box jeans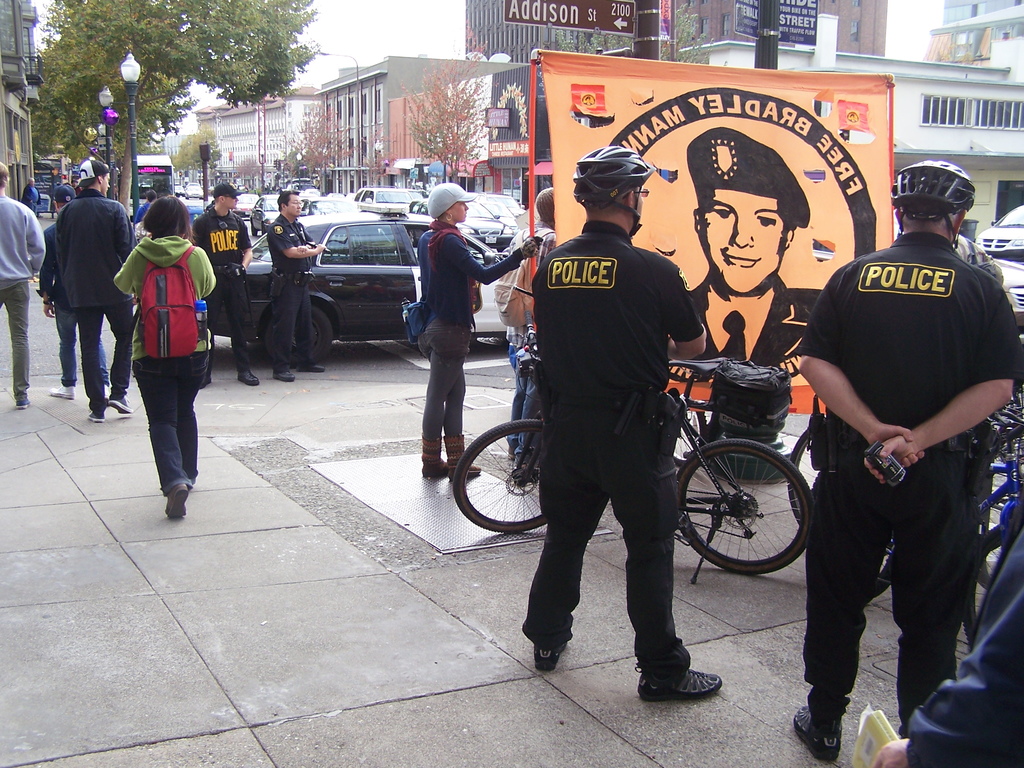
Rect(131, 346, 209, 491)
